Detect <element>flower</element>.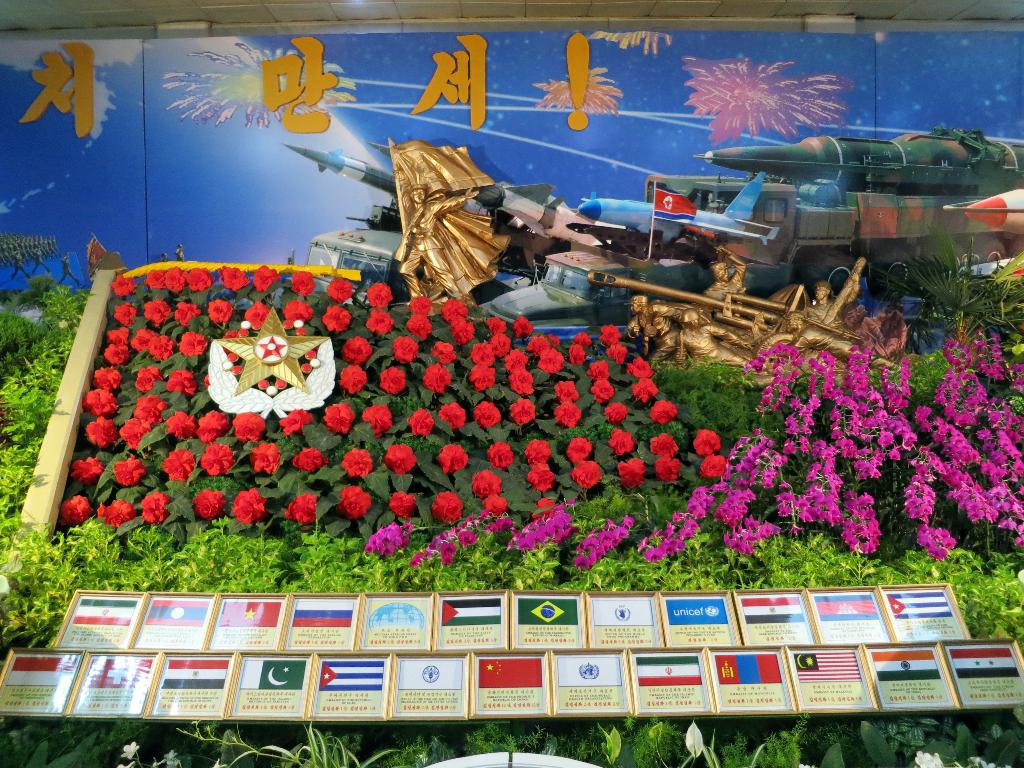
Detected at <bbox>100, 346, 129, 365</bbox>.
